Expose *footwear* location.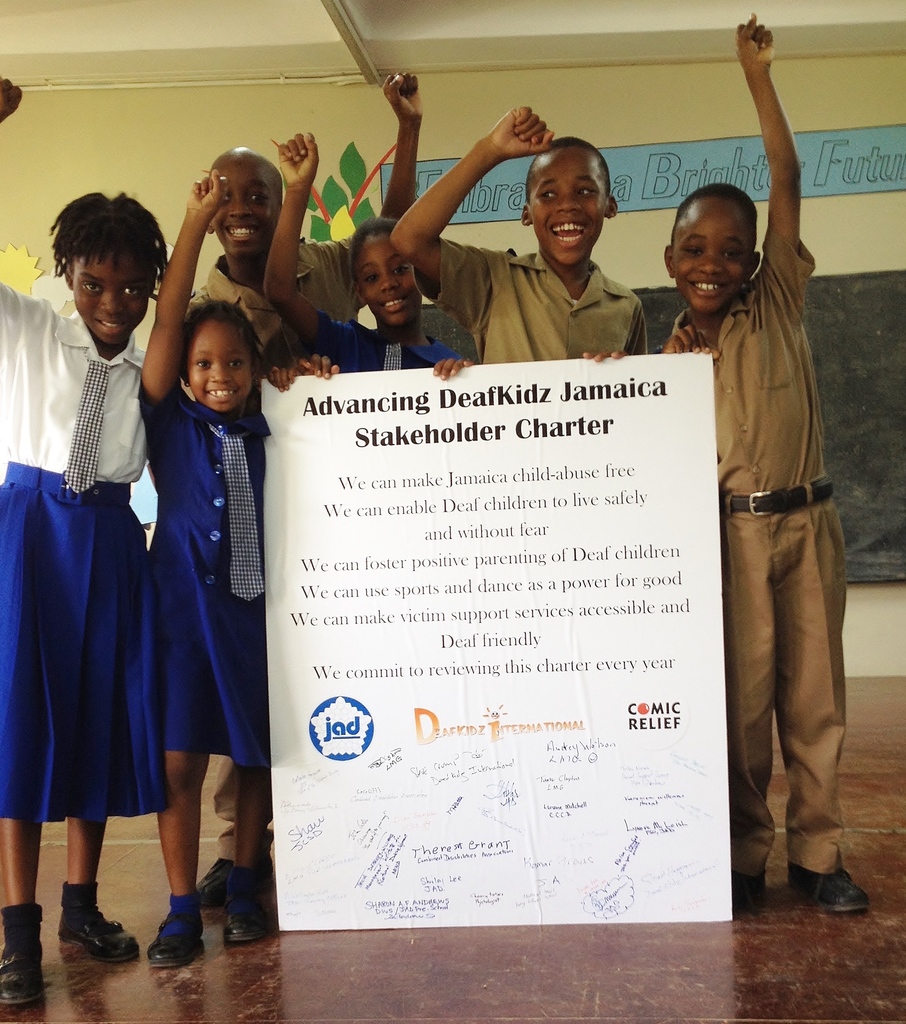
Exposed at bbox=(788, 863, 866, 915).
